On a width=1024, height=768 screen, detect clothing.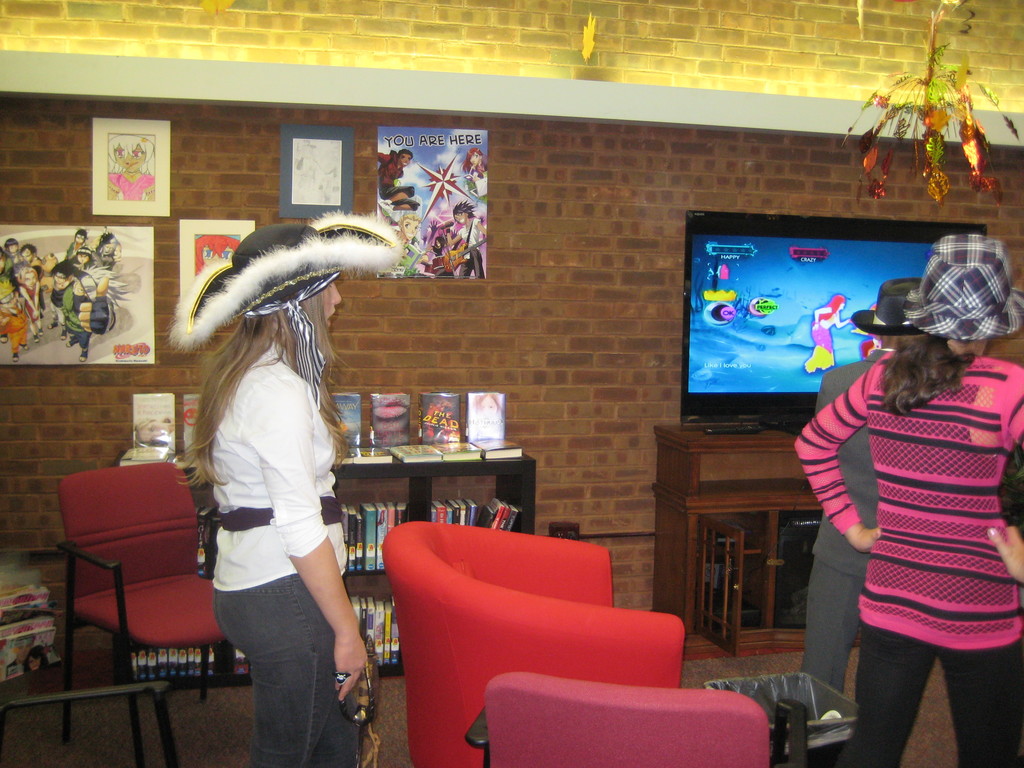
[799,346,880,699].
